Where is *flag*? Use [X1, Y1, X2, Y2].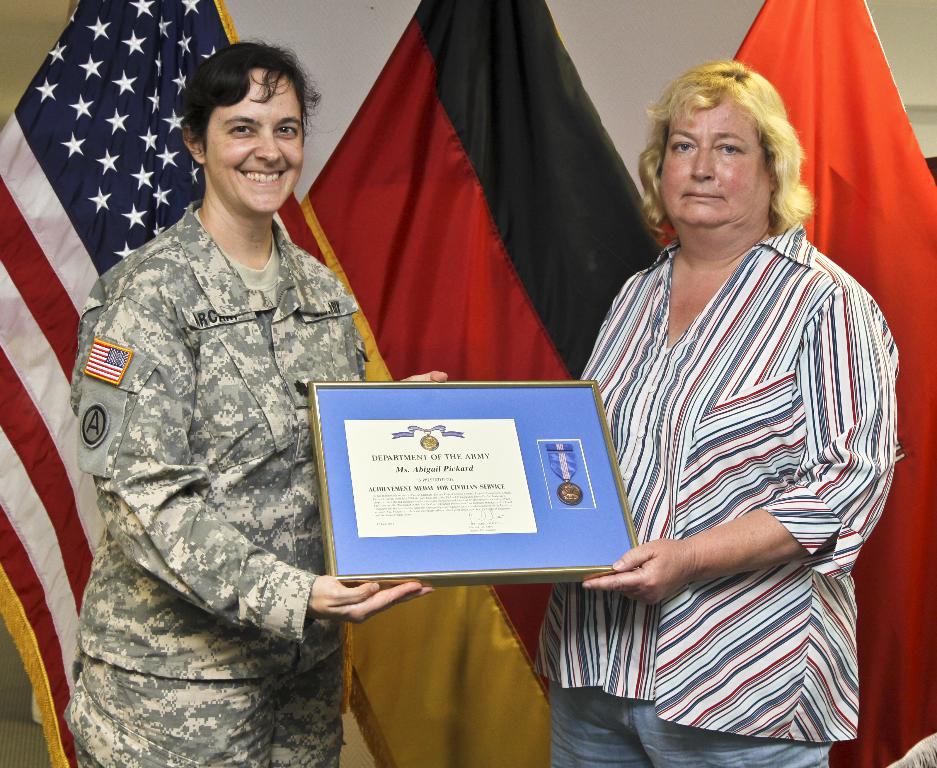
[295, 0, 669, 766].
